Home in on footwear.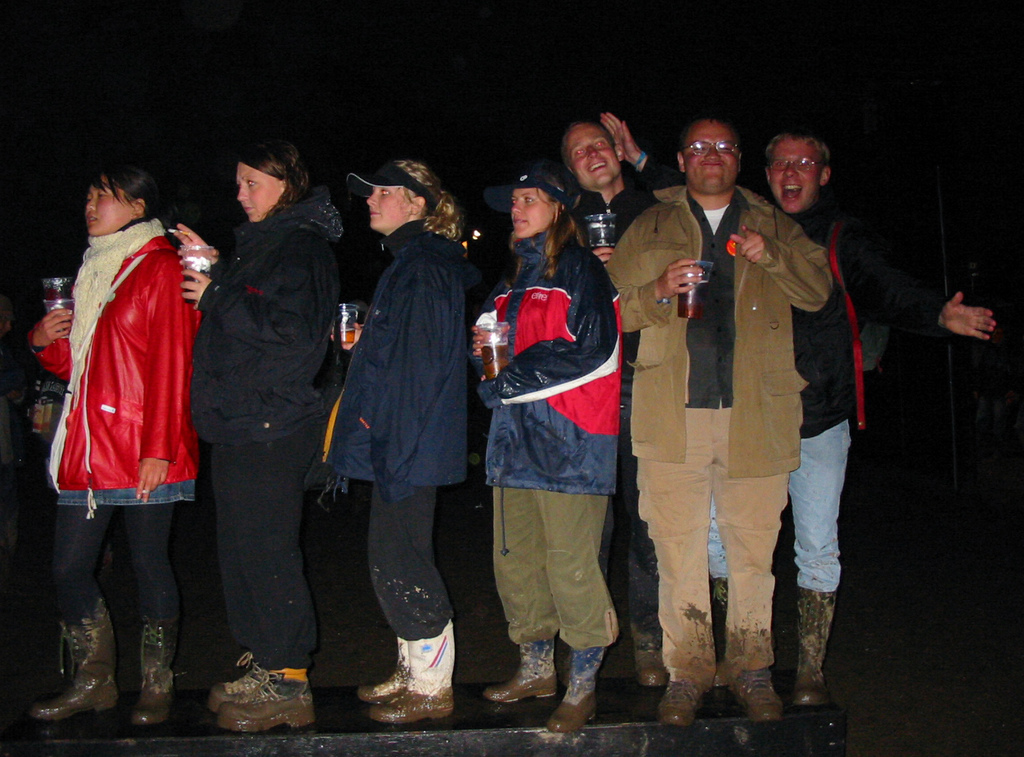
Homed in at {"x1": 786, "y1": 573, "x2": 836, "y2": 711}.
